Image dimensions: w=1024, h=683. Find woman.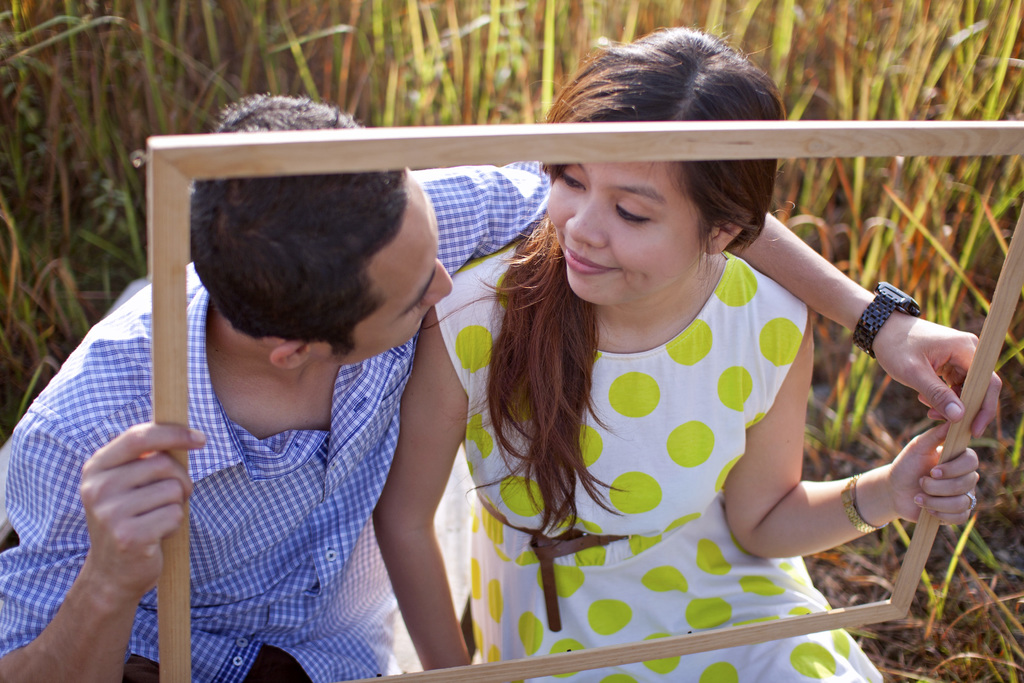
{"x1": 366, "y1": 24, "x2": 977, "y2": 682}.
